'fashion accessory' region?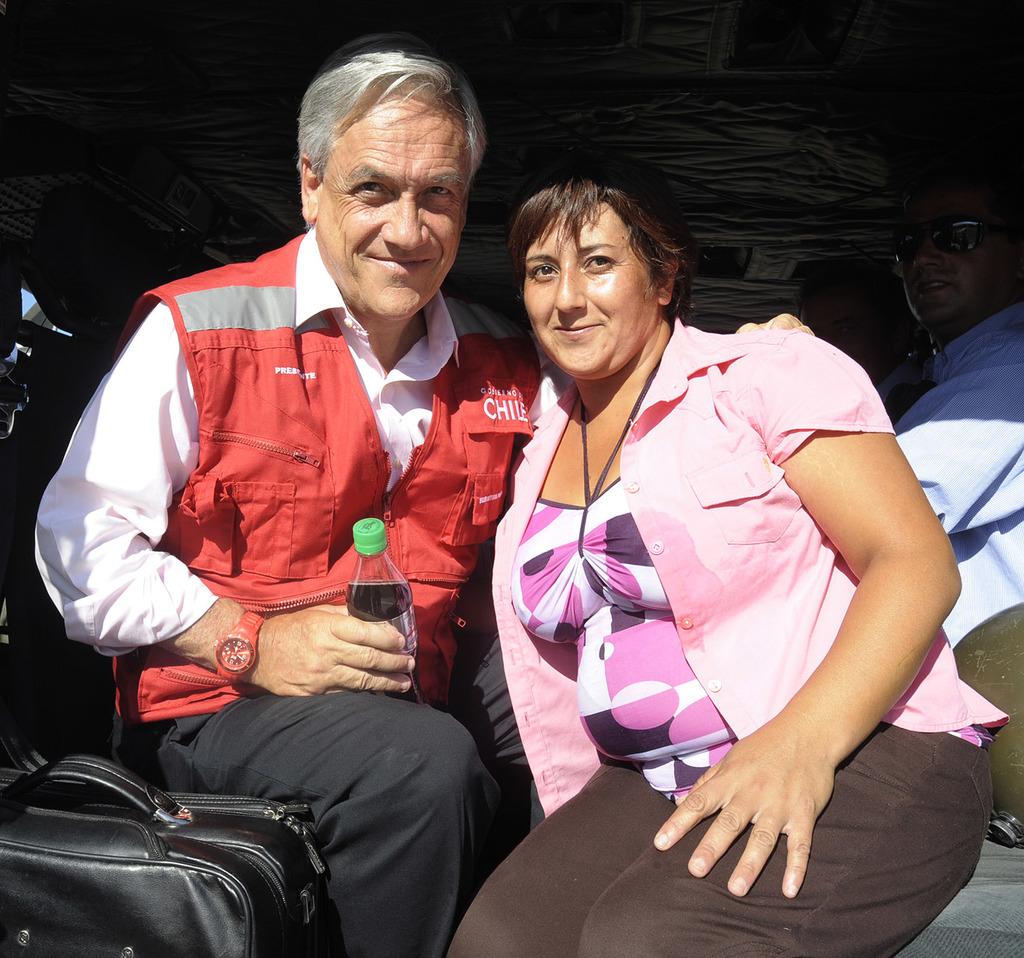
{"x1": 208, "y1": 609, "x2": 261, "y2": 683}
